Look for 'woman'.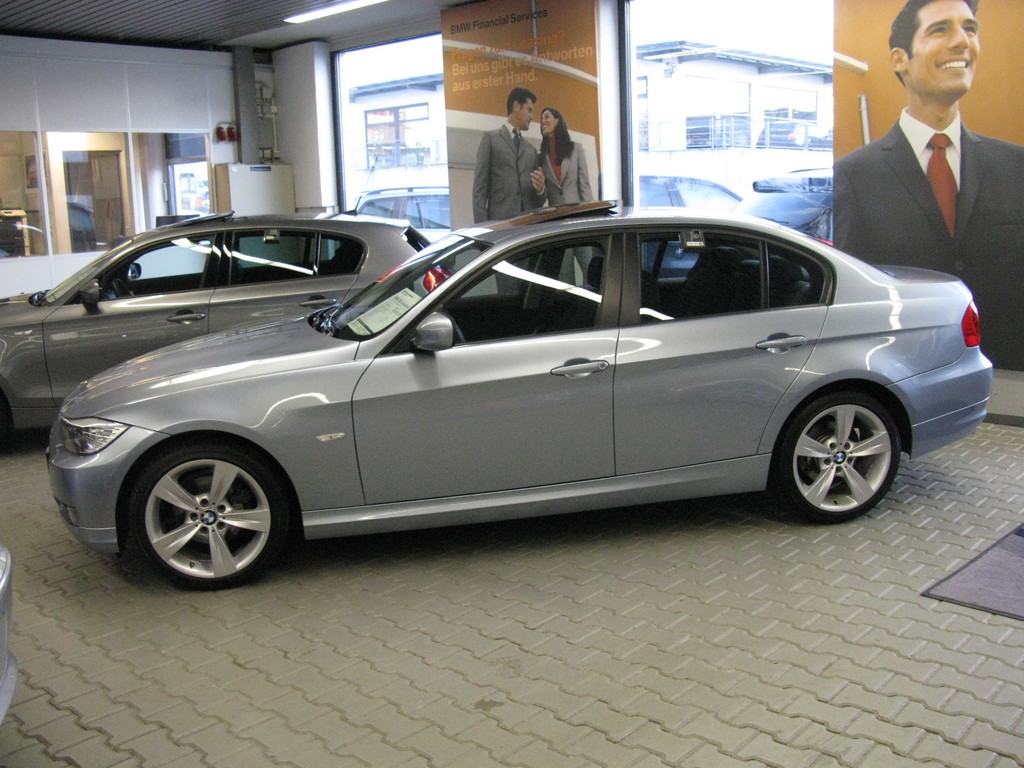
Found: (x1=536, y1=109, x2=595, y2=291).
